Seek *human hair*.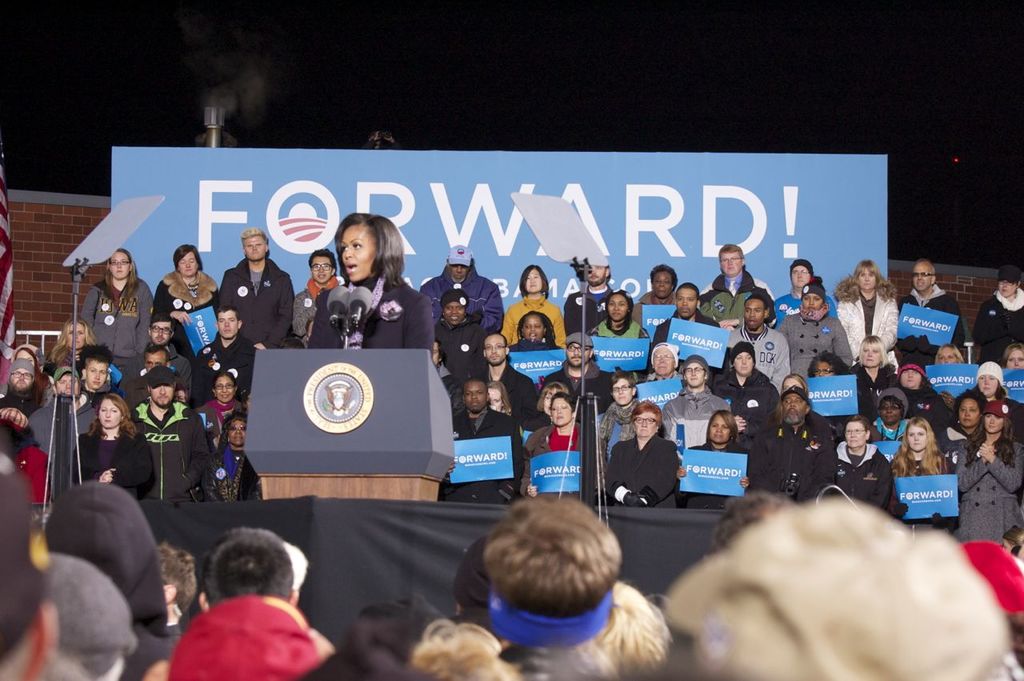
bbox=[10, 347, 47, 406].
